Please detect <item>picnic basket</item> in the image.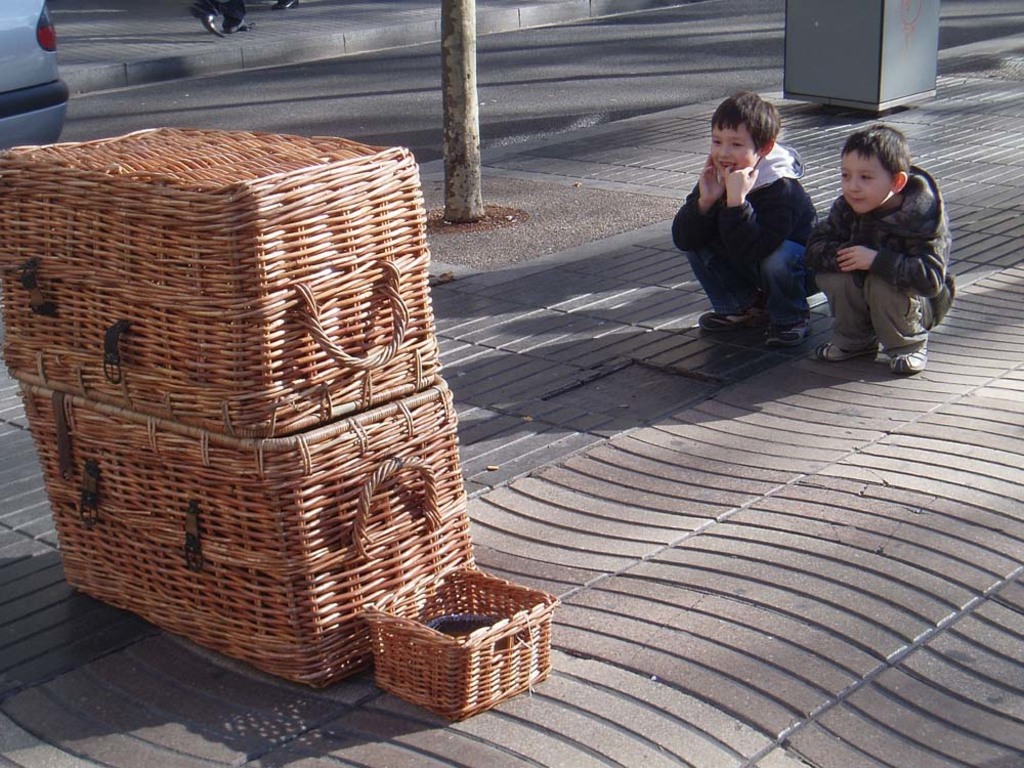
select_region(17, 379, 482, 691).
